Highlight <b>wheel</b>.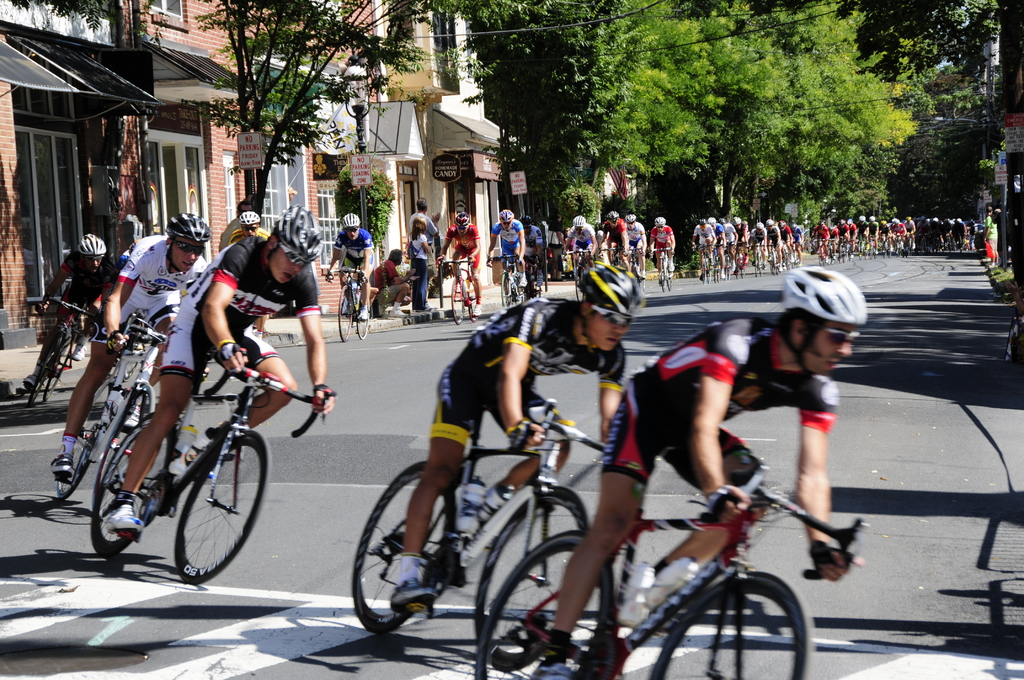
Highlighted region: BBox(941, 243, 949, 252).
